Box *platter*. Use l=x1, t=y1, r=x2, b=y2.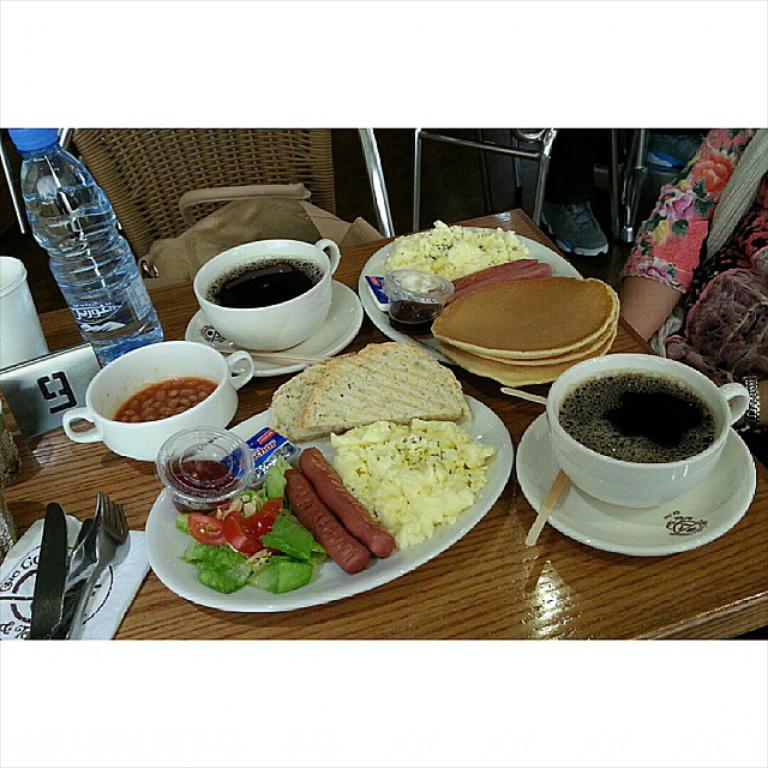
l=185, t=282, r=364, b=377.
